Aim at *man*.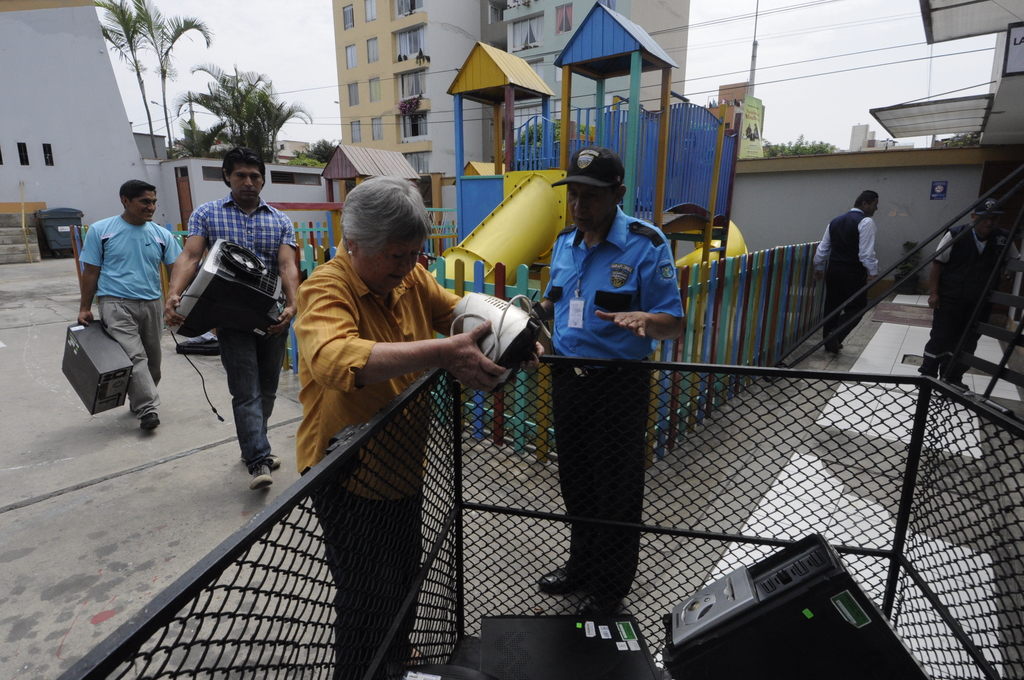
Aimed at <bbox>75, 171, 185, 432</bbox>.
